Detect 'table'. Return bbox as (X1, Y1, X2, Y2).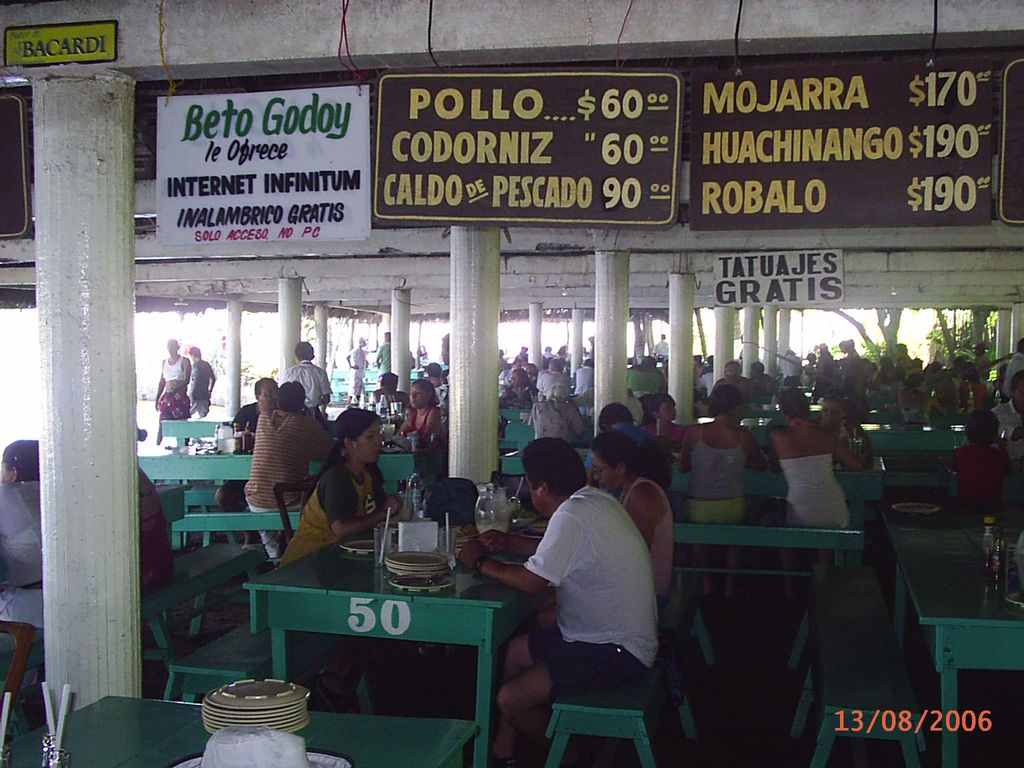
(881, 504, 1023, 767).
